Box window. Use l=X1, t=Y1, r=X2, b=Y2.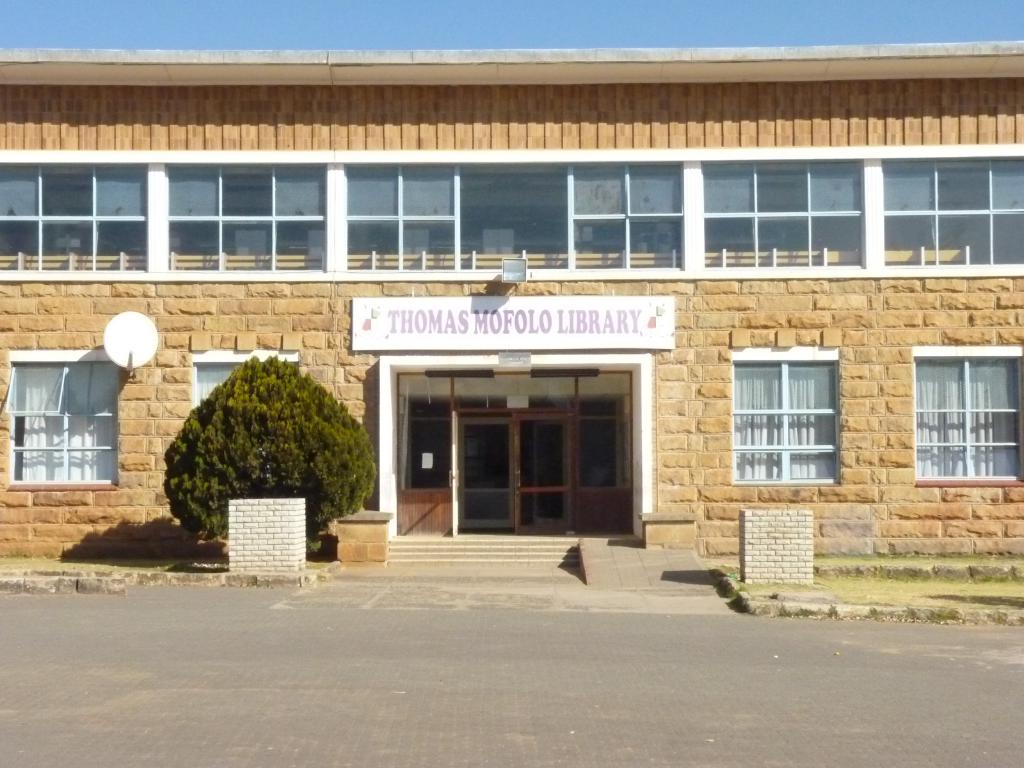
l=396, t=372, r=454, b=491.
